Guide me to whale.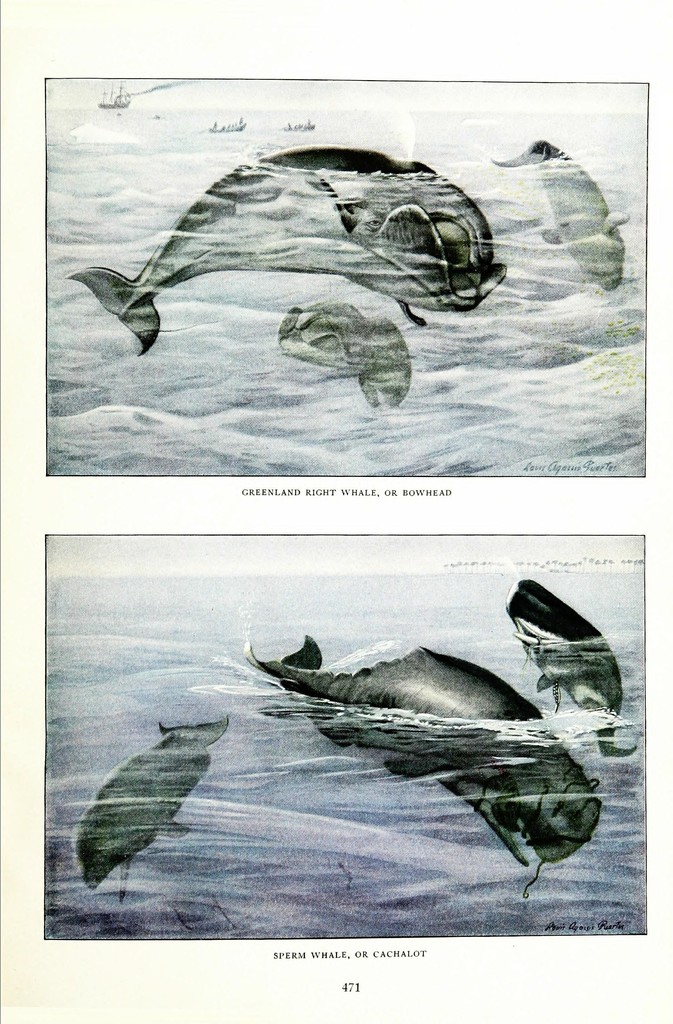
Guidance: 68, 717, 227, 889.
